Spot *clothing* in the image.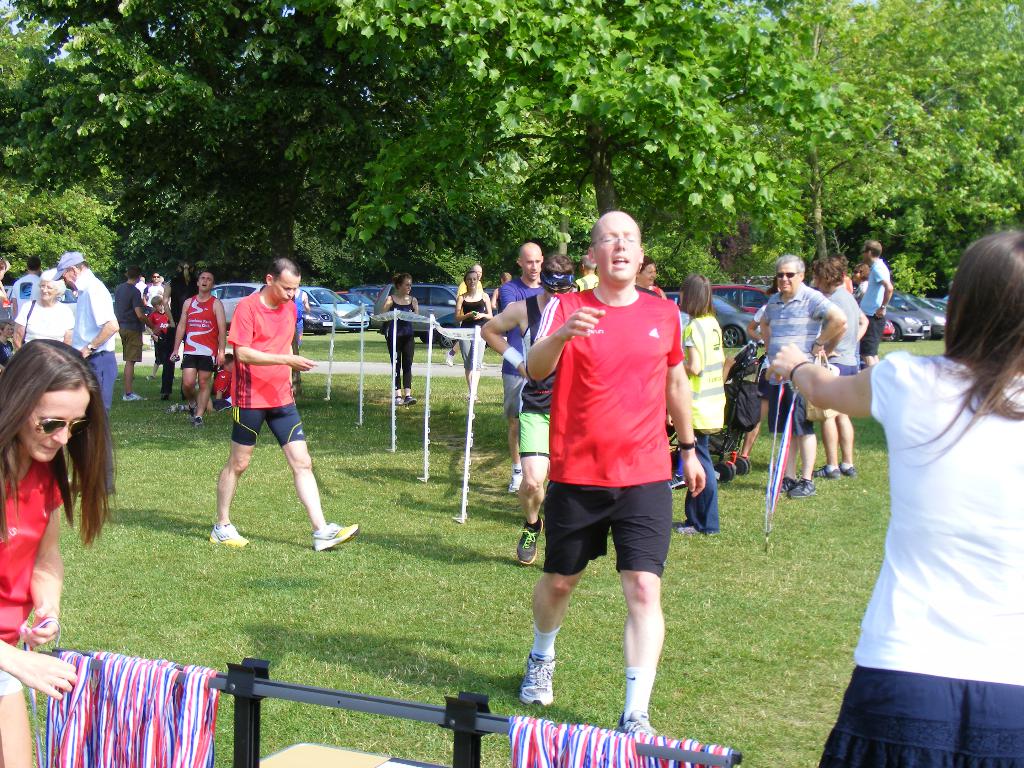
*clothing* found at left=765, top=277, right=842, bottom=444.
